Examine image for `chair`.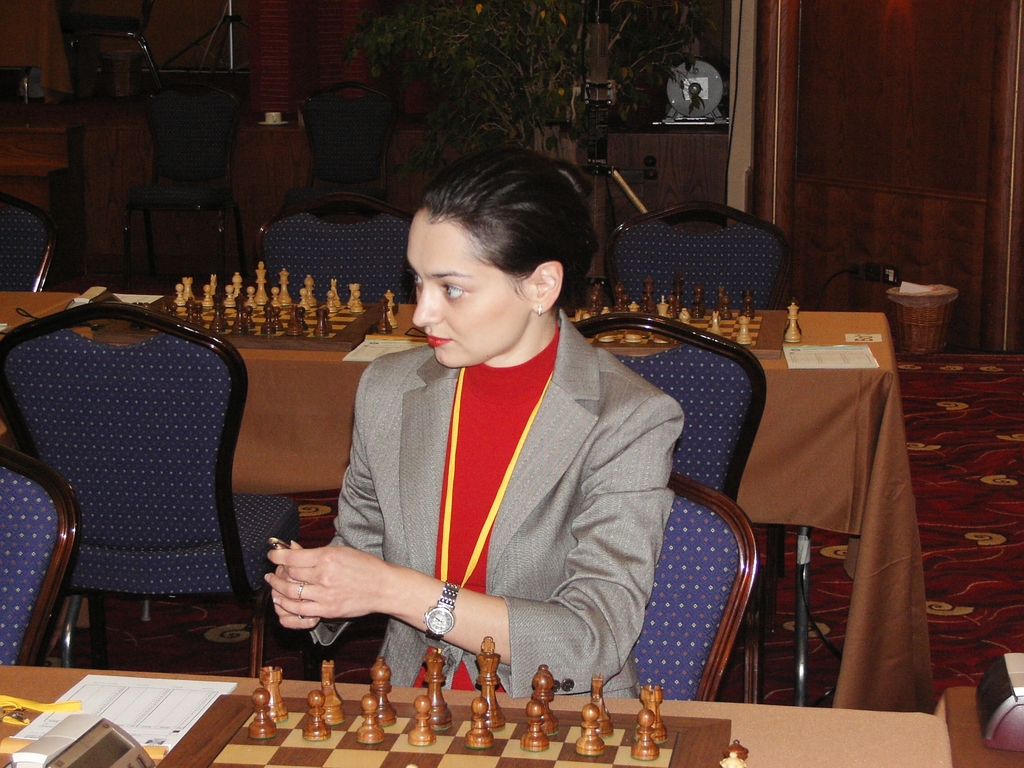
Examination result: BBox(666, 465, 764, 703).
